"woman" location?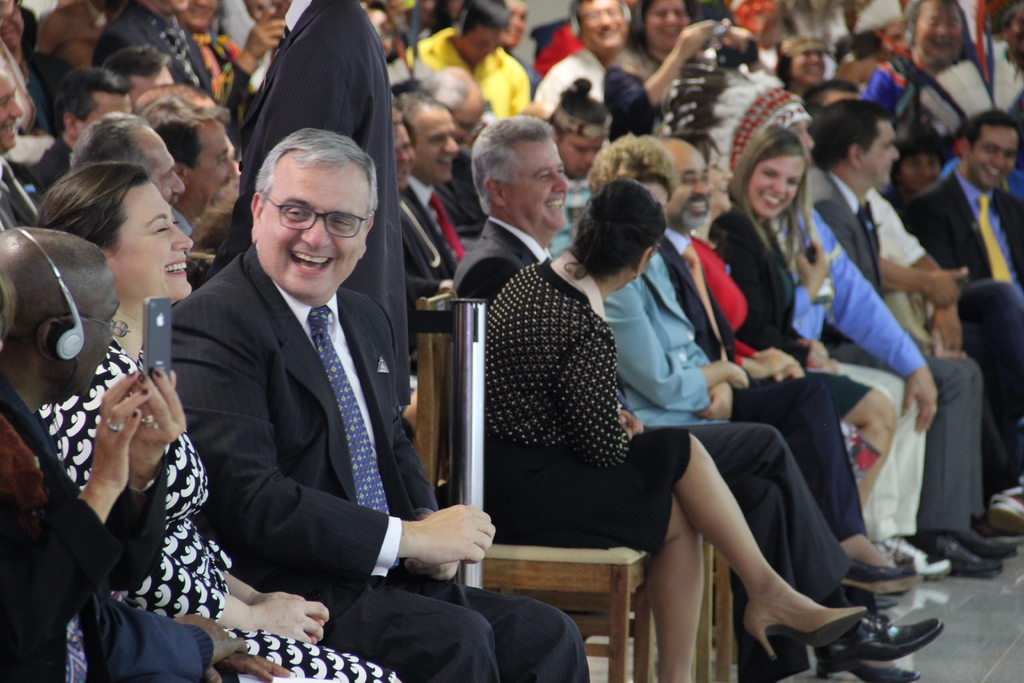
x1=703, y1=120, x2=924, y2=591
